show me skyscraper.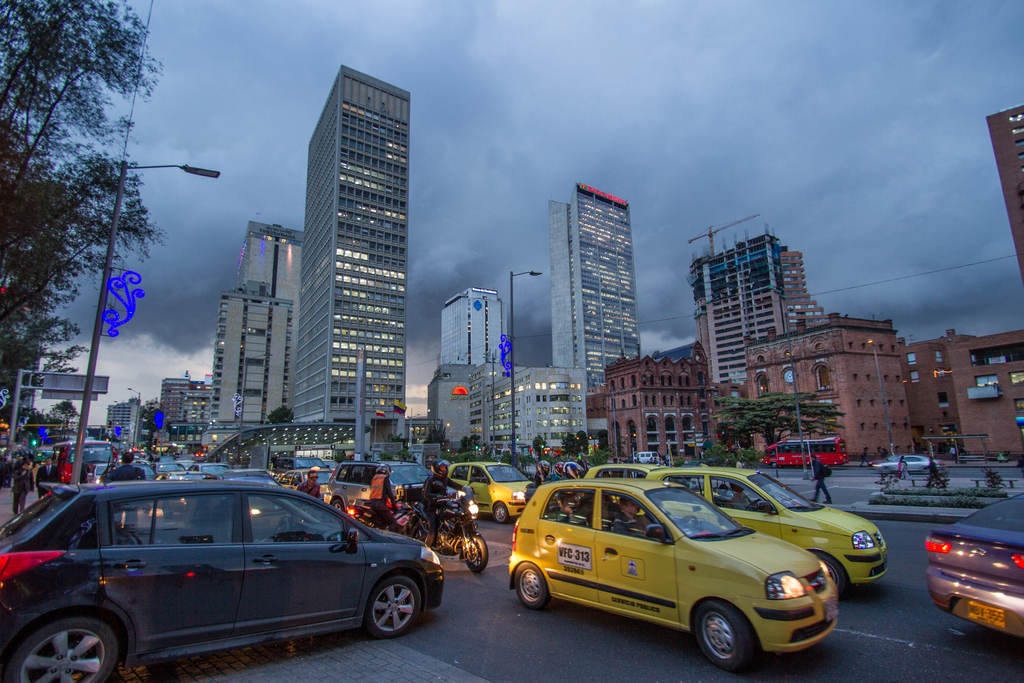
skyscraper is here: detection(252, 55, 422, 448).
